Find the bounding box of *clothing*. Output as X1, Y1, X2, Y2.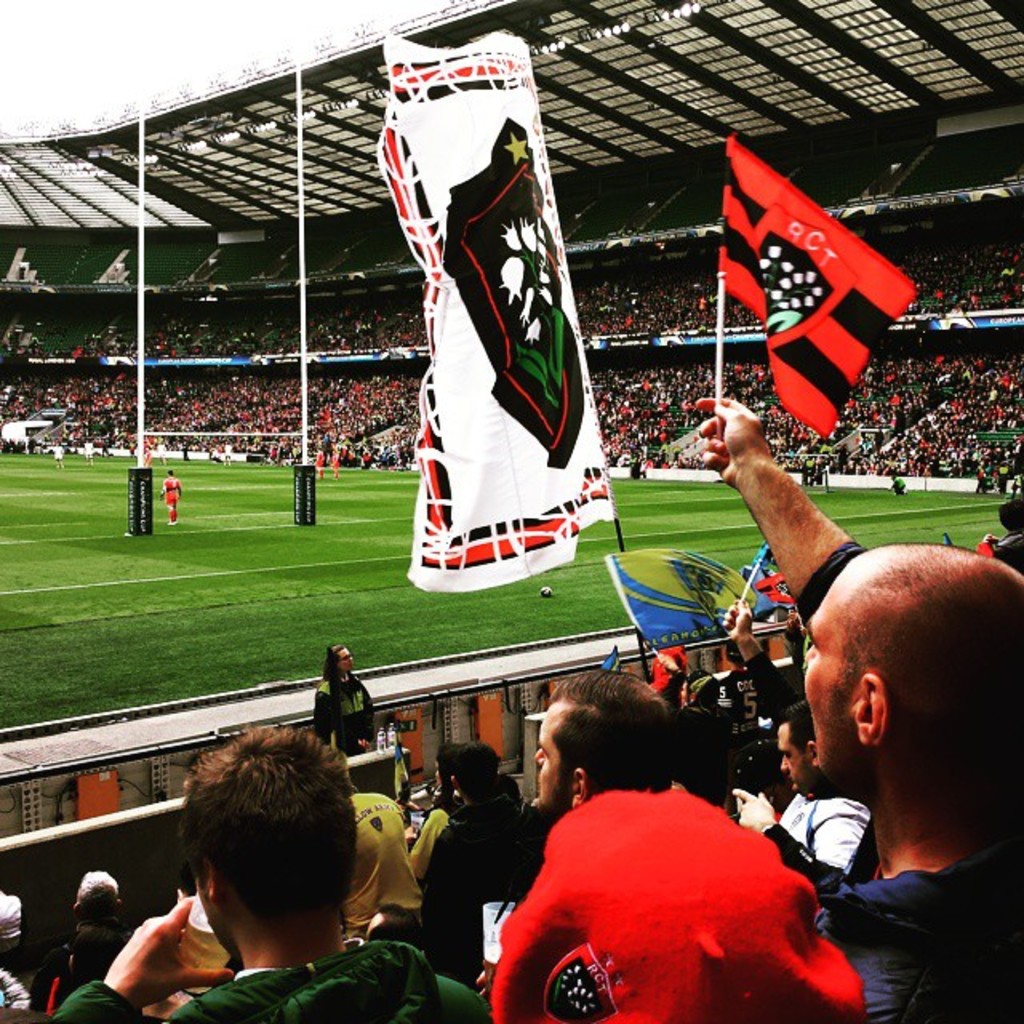
824, 835, 1022, 1022.
